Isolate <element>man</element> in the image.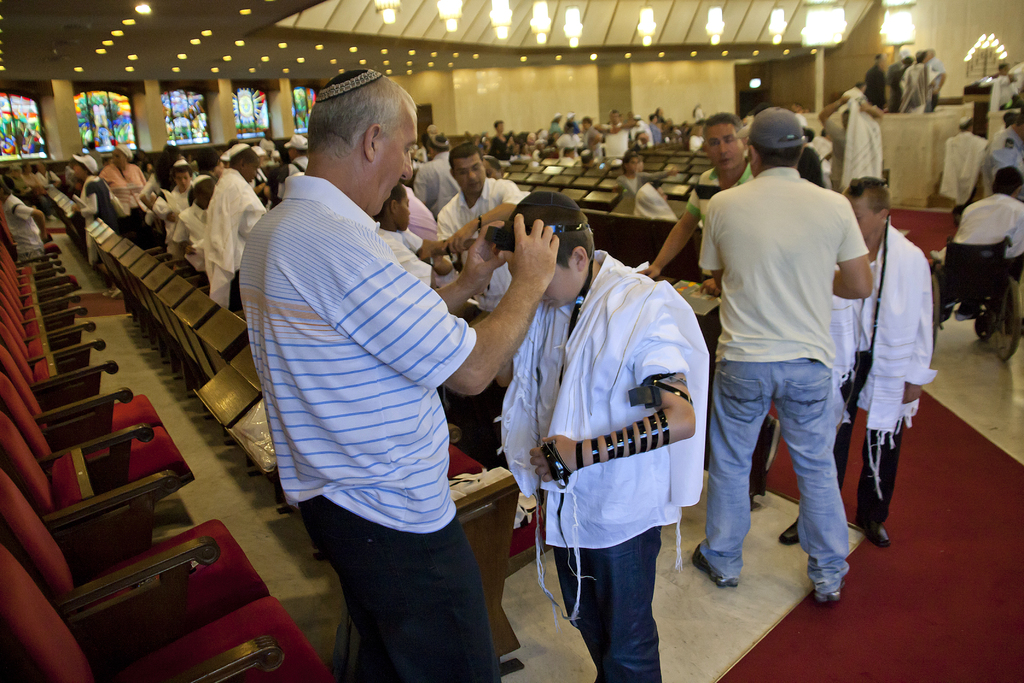
Isolated region: bbox=[232, 78, 520, 669].
